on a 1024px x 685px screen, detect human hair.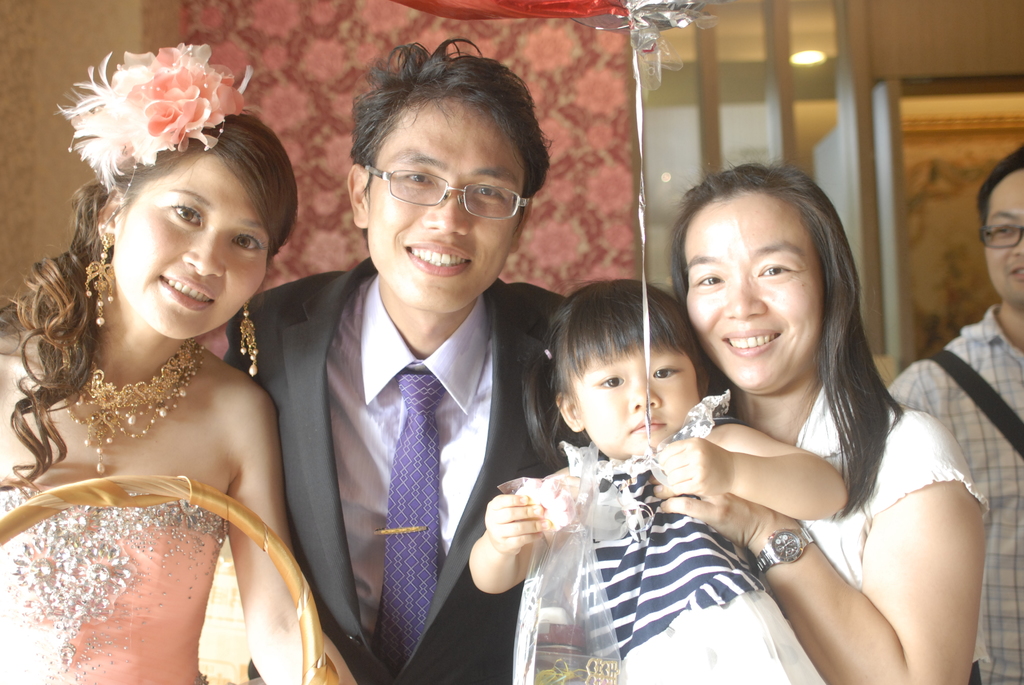
(974,138,1023,223).
